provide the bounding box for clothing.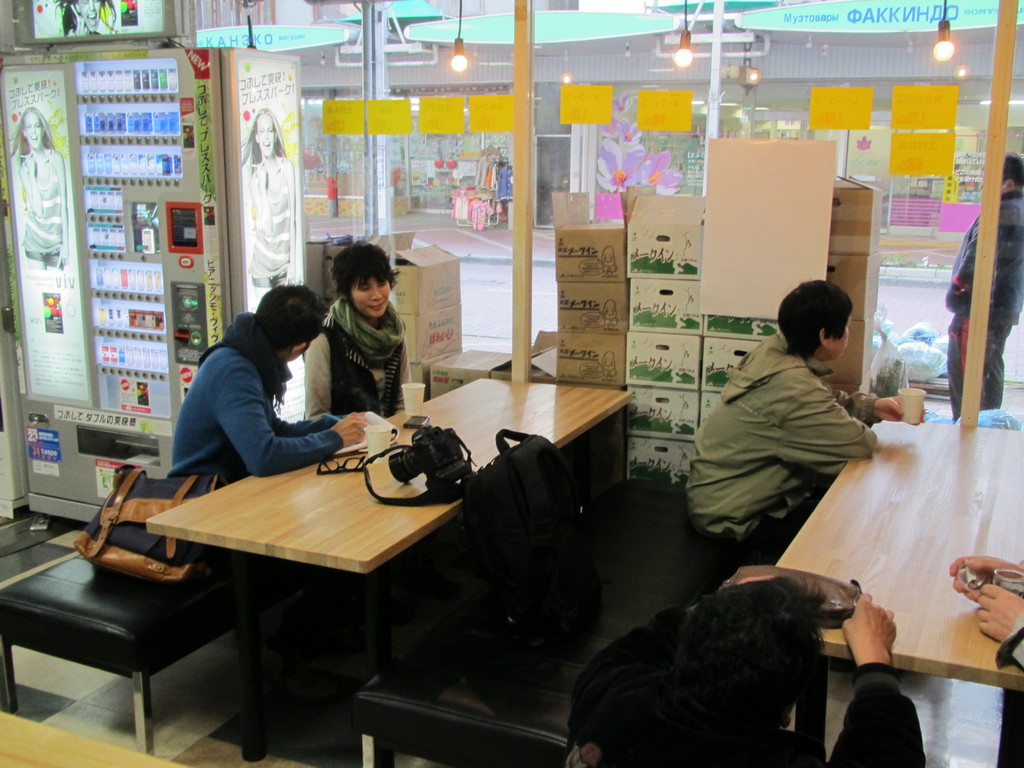
box(708, 308, 900, 527).
